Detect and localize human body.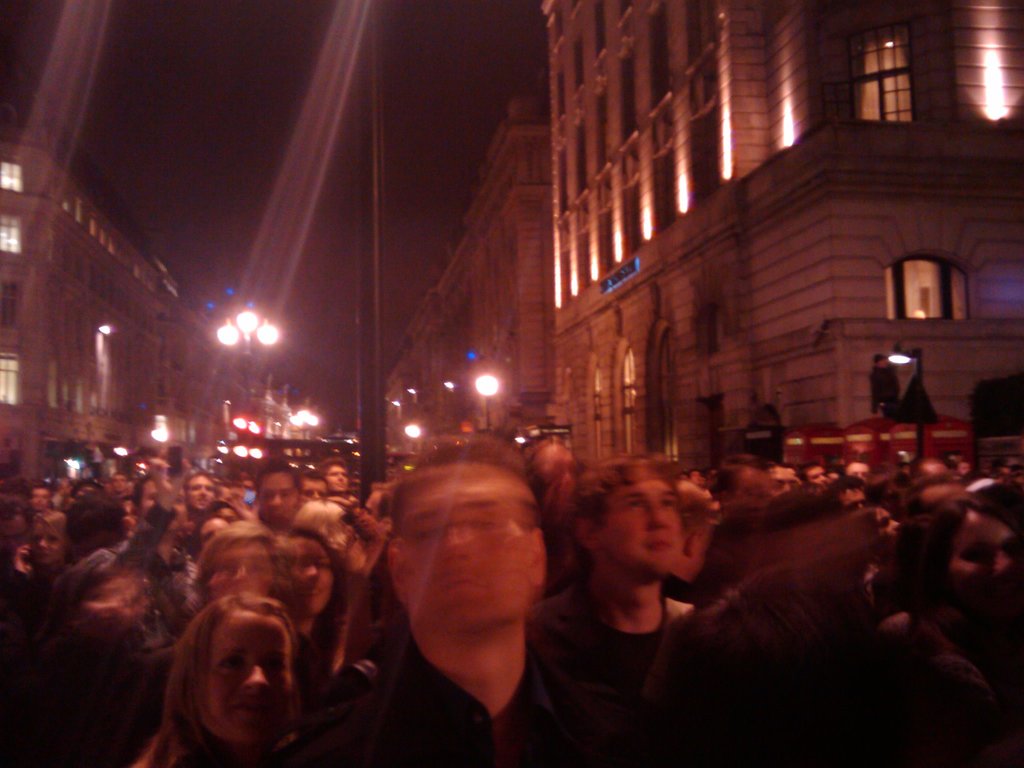
Localized at 348:449:622:767.
